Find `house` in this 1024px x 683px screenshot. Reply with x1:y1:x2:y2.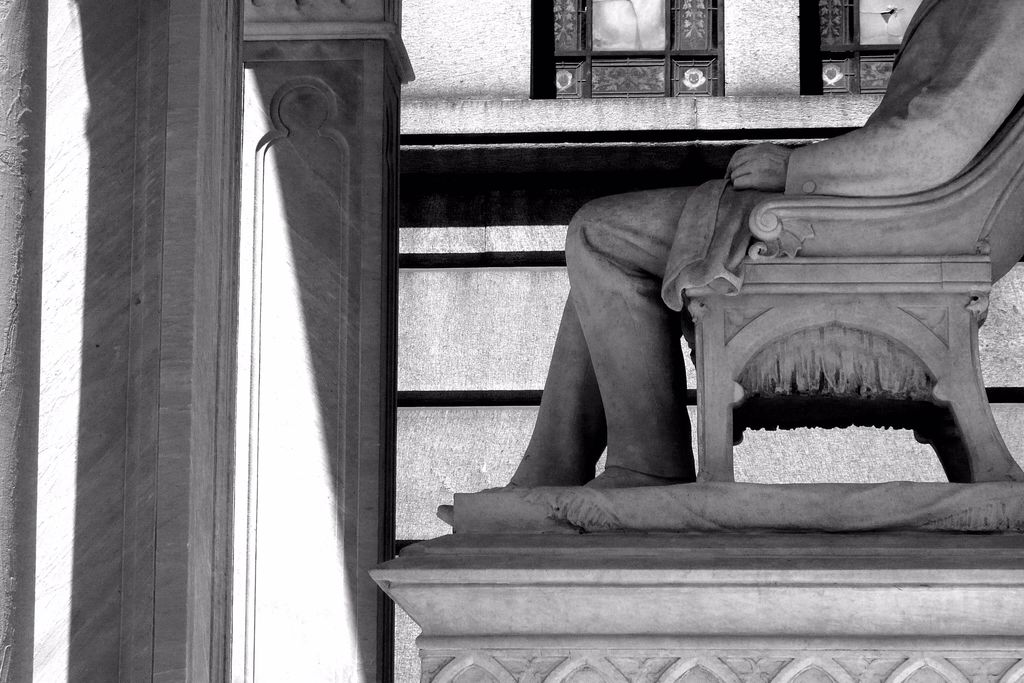
51:0:914:682.
